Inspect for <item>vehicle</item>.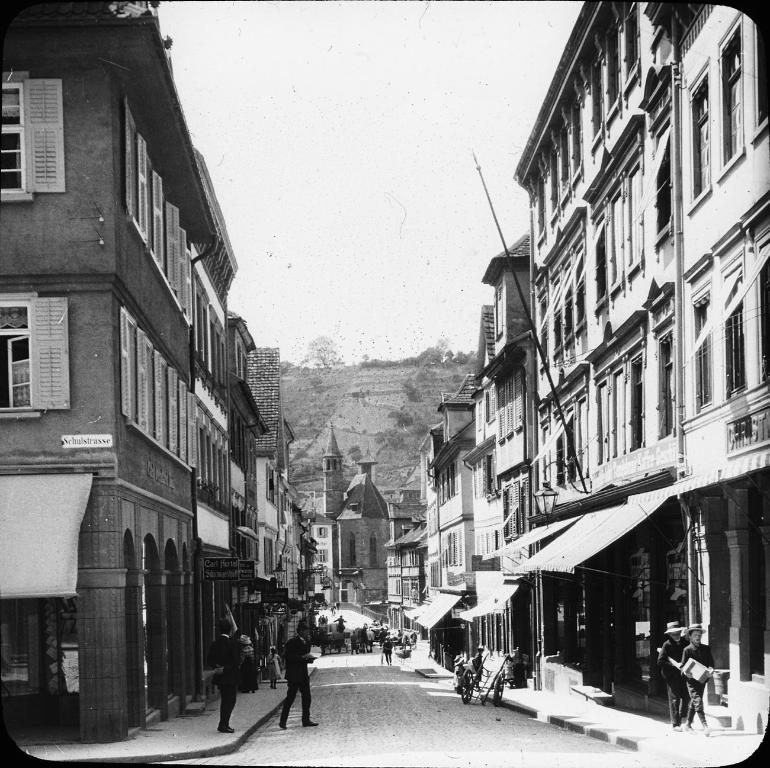
Inspection: 366,622,387,645.
